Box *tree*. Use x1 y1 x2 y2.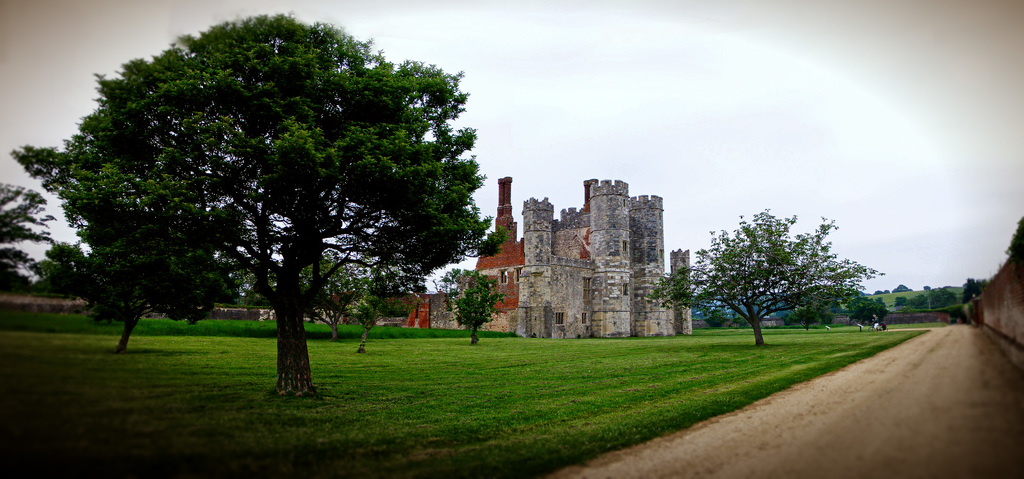
299 250 355 339.
